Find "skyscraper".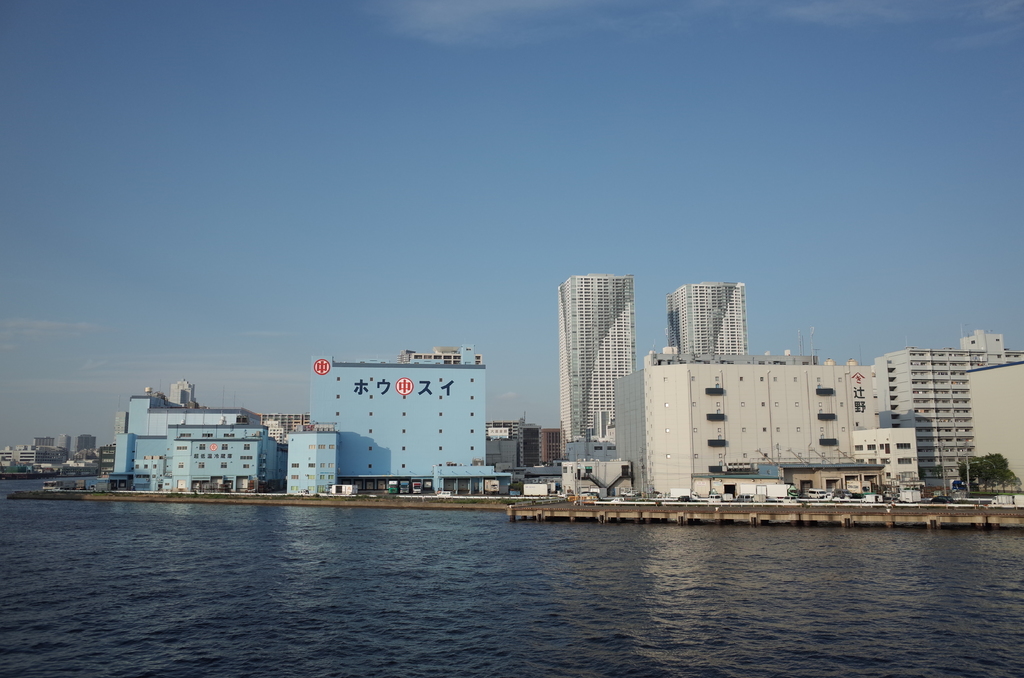
bbox=[560, 273, 640, 461].
